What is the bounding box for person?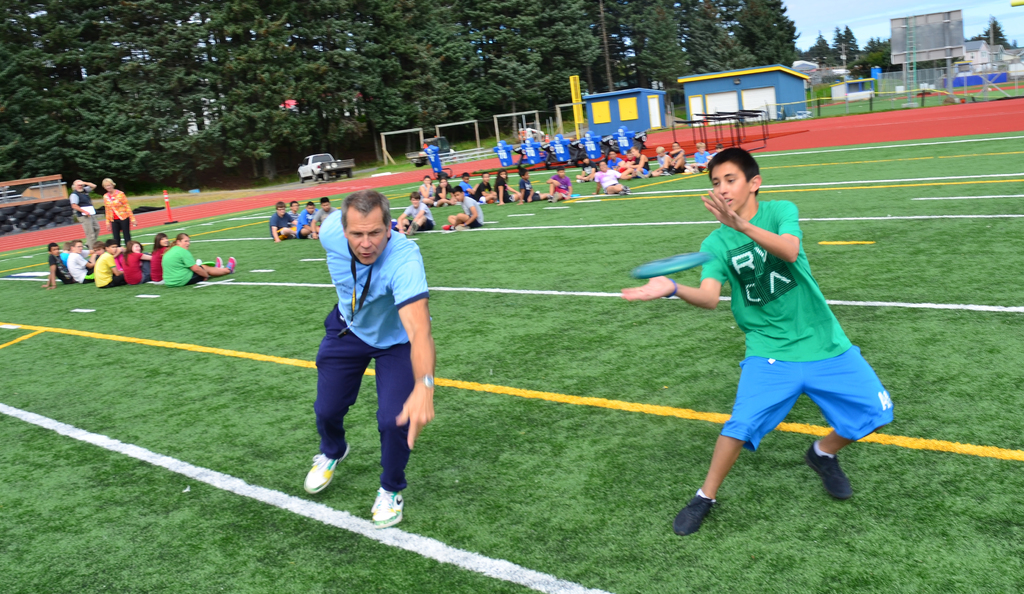
{"left": 294, "top": 197, "right": 317, "bottom": 236}.
